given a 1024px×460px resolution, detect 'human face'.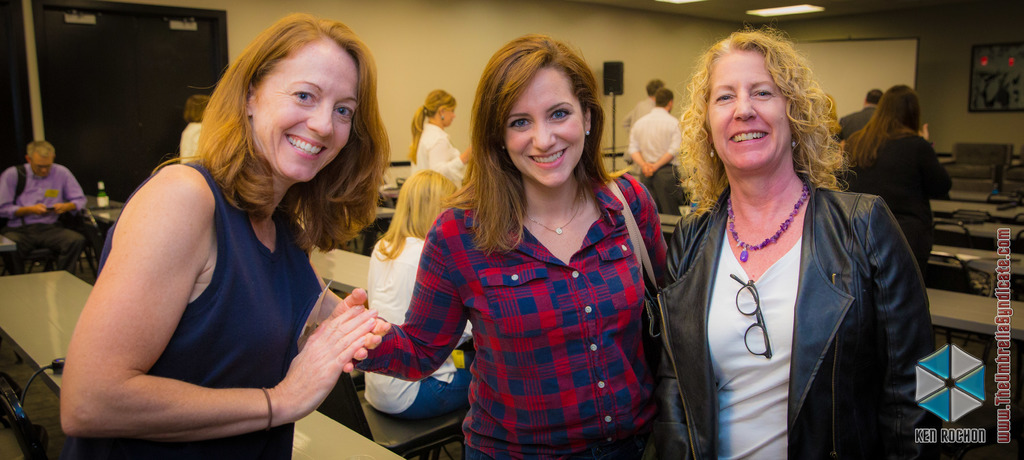
locate(447, 105, 460, 125).
